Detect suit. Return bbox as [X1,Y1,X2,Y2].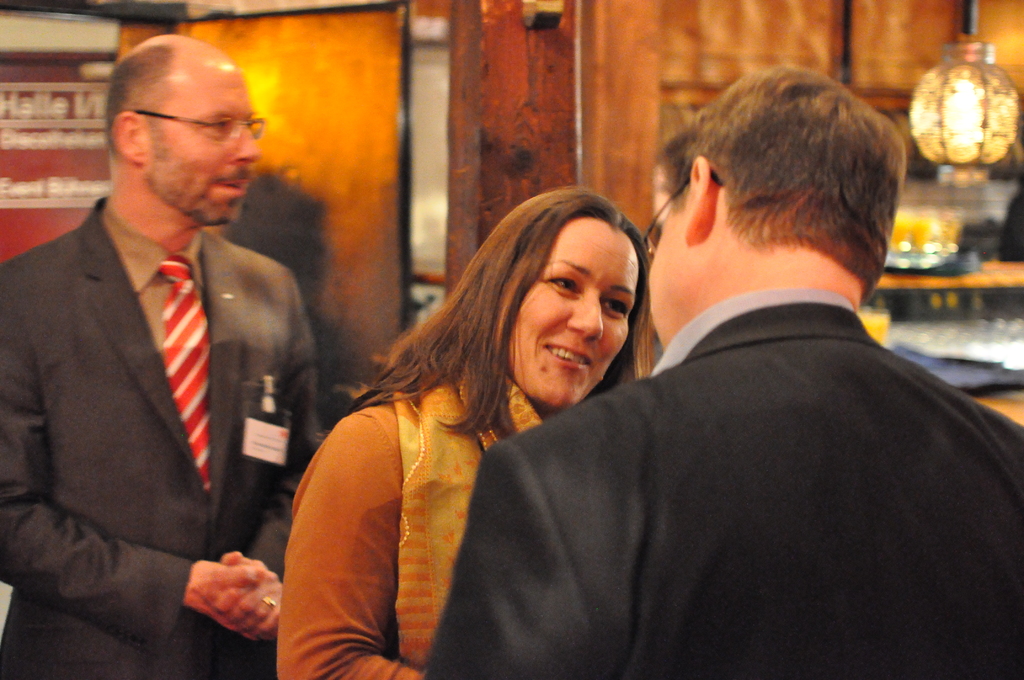
[412,287,1023,679].
